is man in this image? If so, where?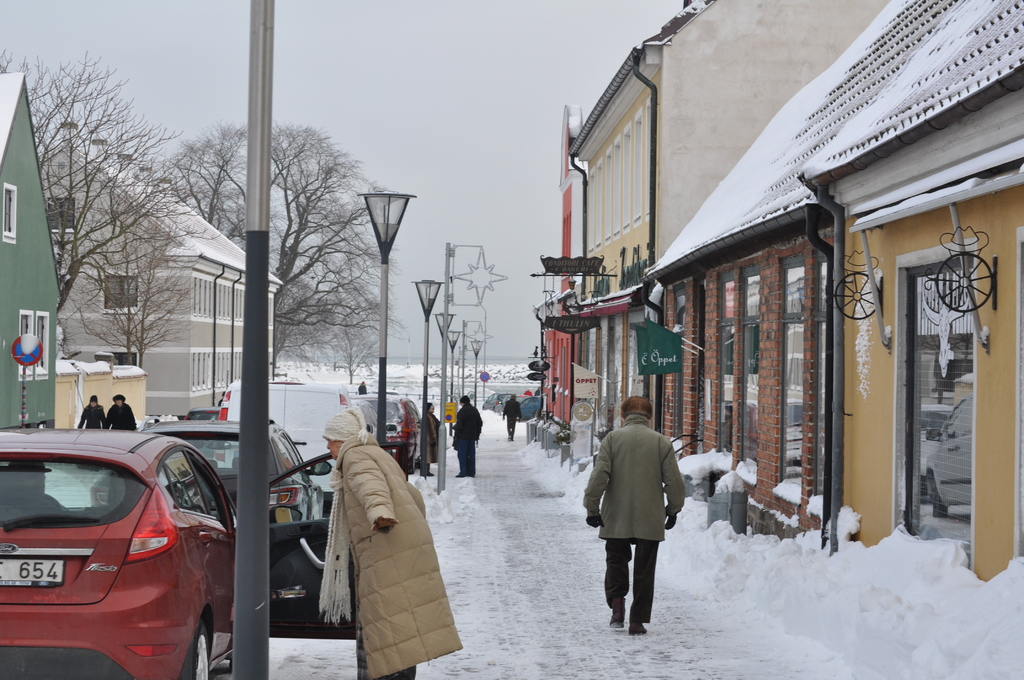
Yes, at 101 394 140 435.
